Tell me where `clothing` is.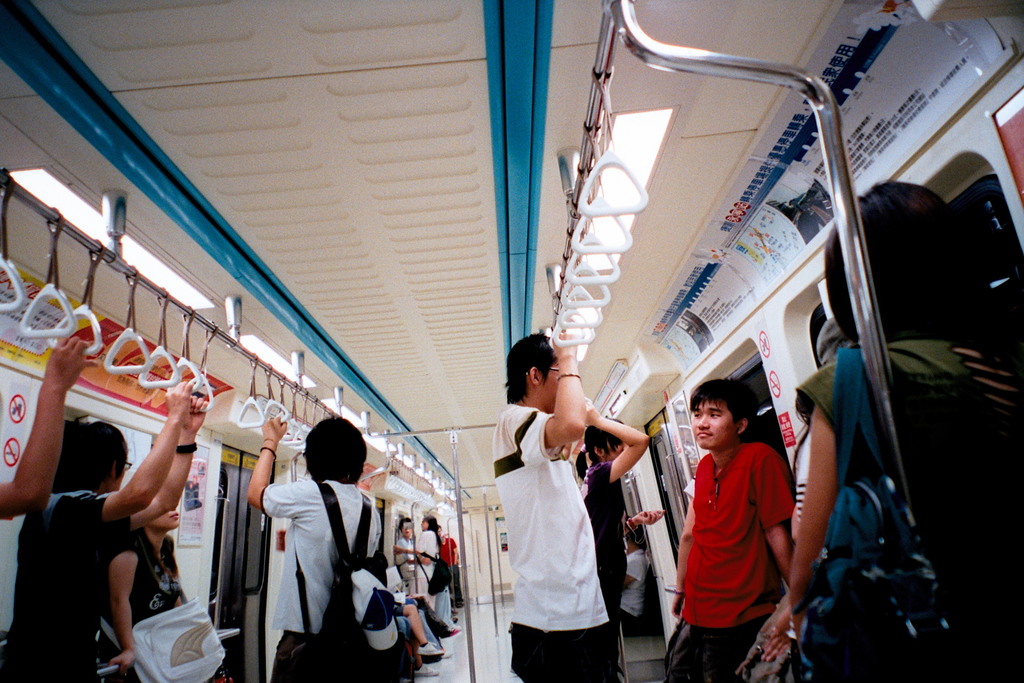
`clothing` is at <region>440, 532, 461, 604</region>.
